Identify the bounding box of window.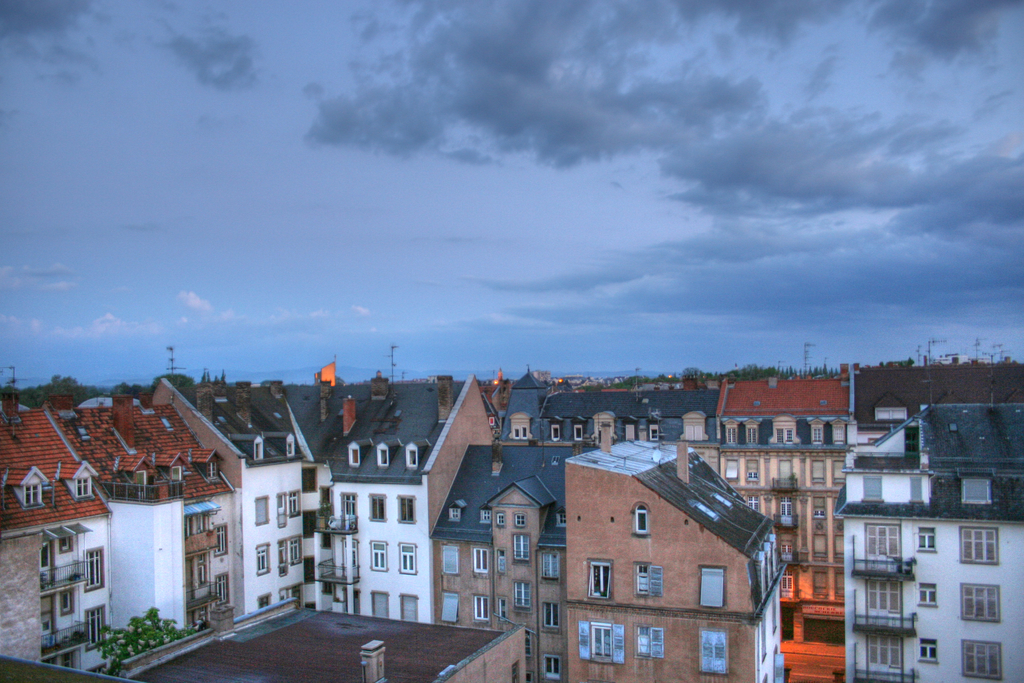
x1=520 y1=628 x2=538 y2=667.
